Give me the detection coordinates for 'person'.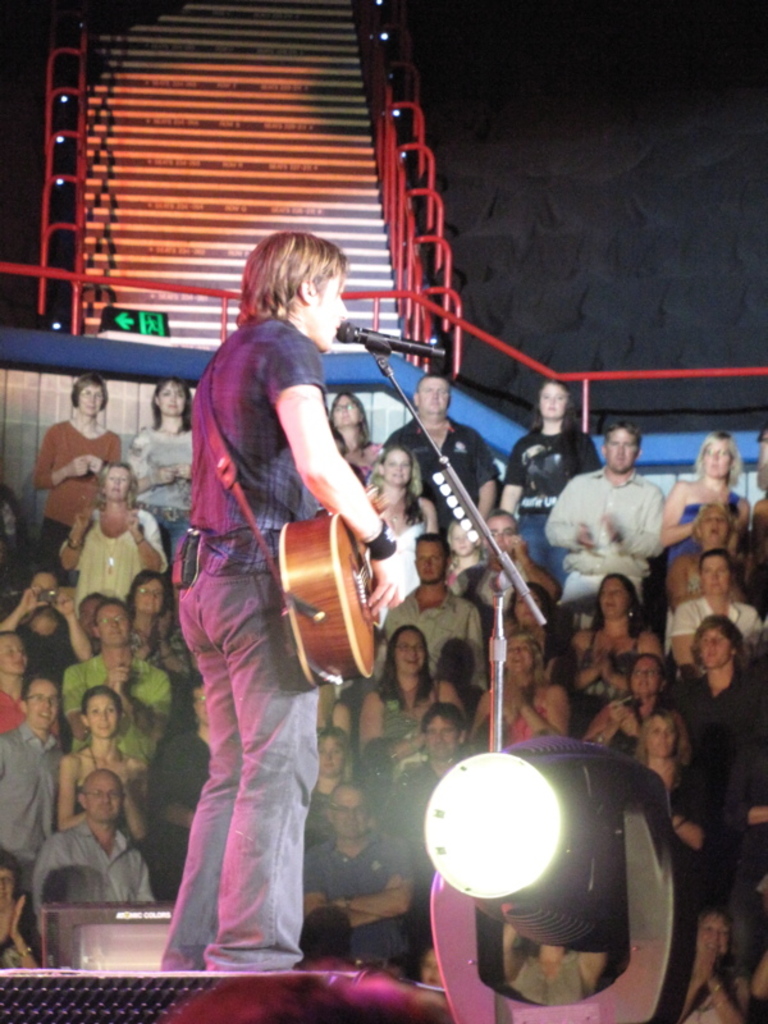
region(285, 897, 454, 1023).
